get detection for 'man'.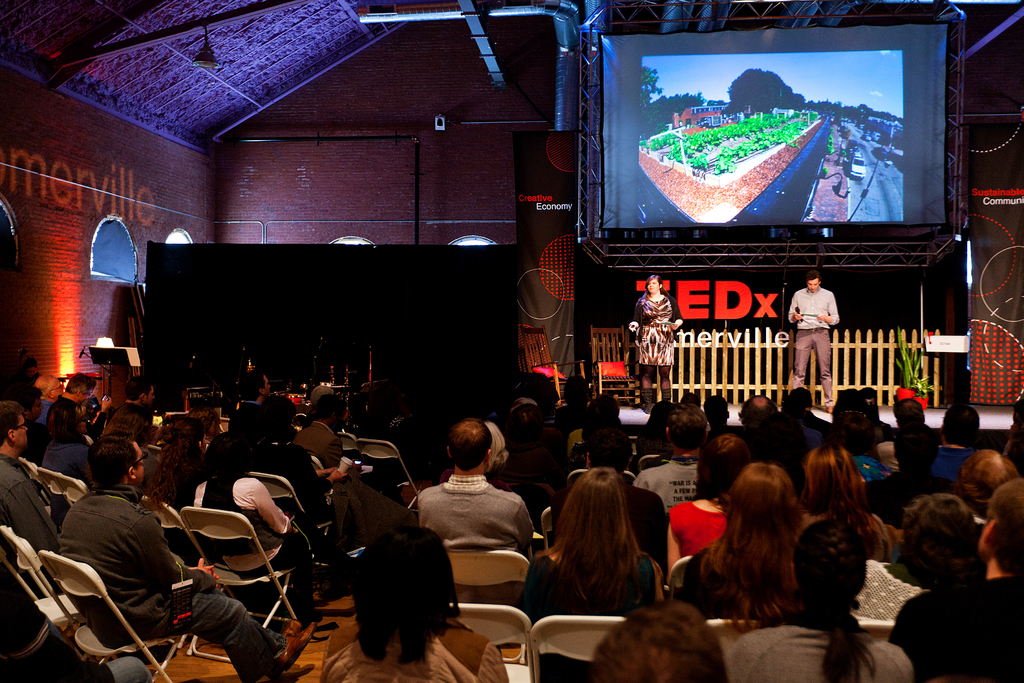
Detection: region(952, 447, 1019, 516).
